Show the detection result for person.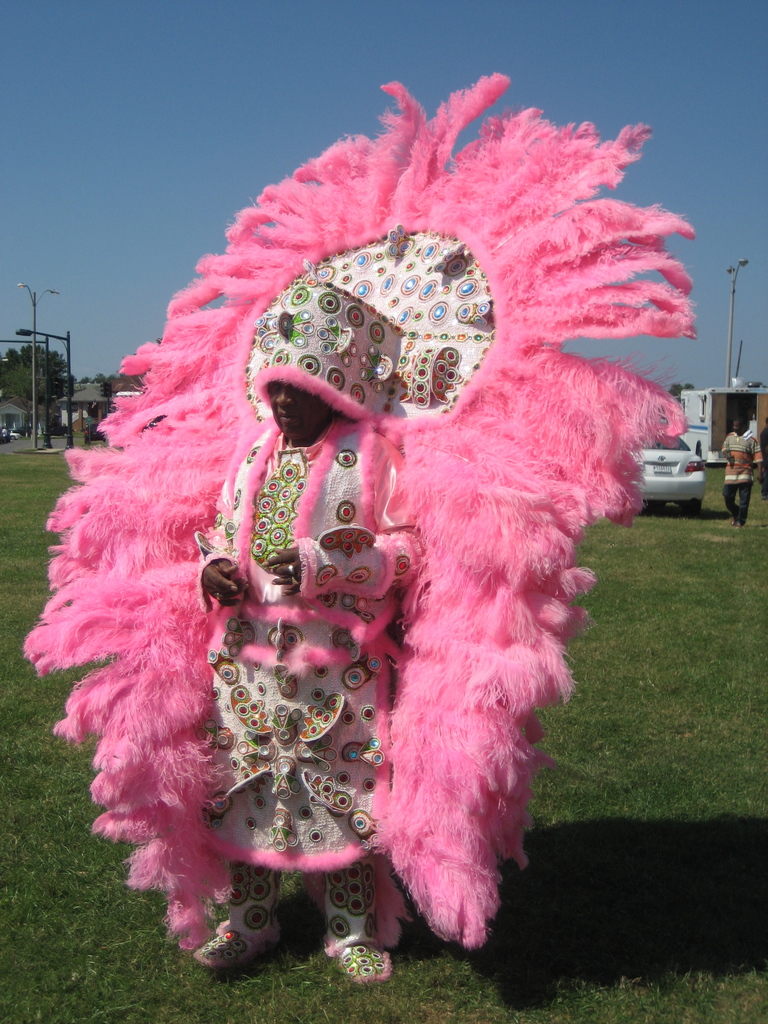
left=720, top=415, right=767, bottom=527.
